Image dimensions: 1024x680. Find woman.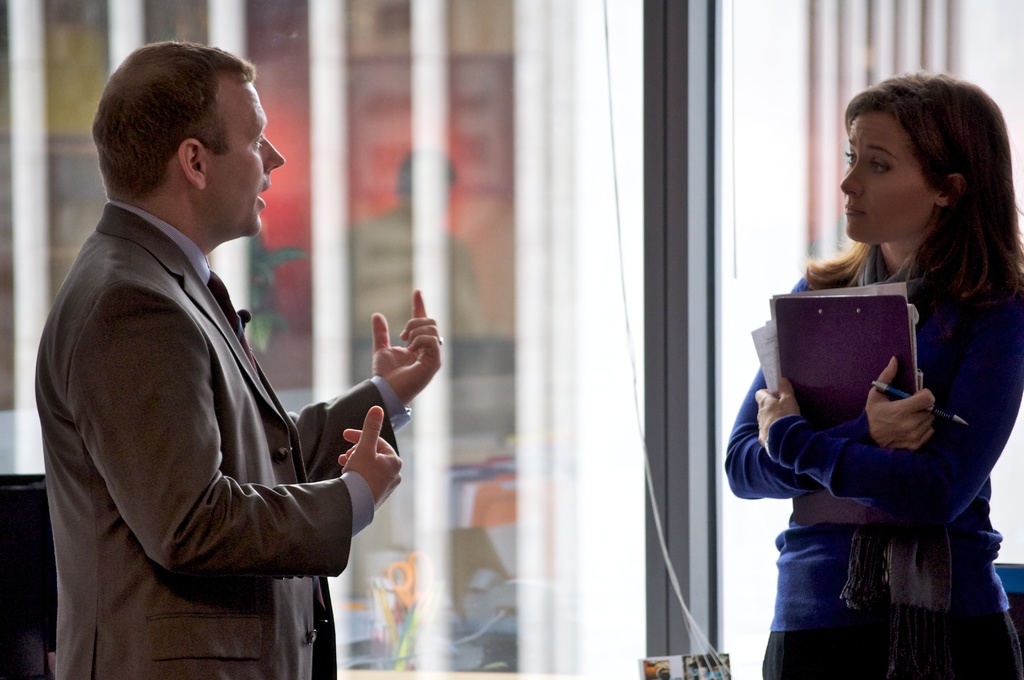
<box>753,85,1023,640</box>.
